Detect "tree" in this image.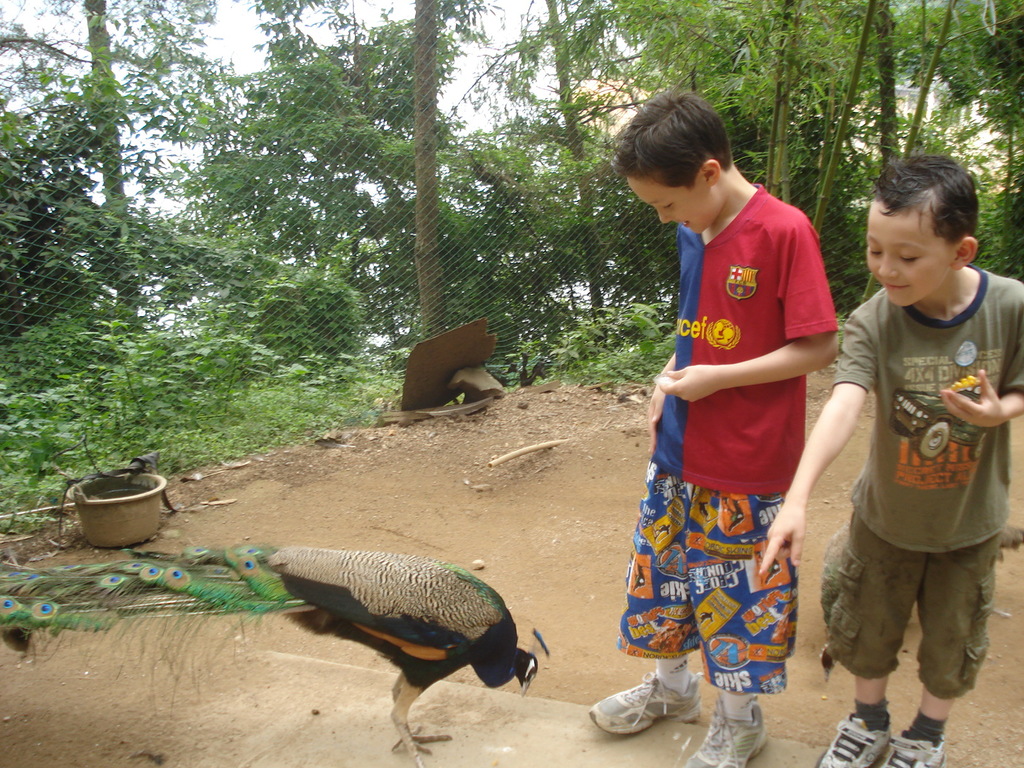
Detection: (left=0, top=45, right=134, bottom=348).
